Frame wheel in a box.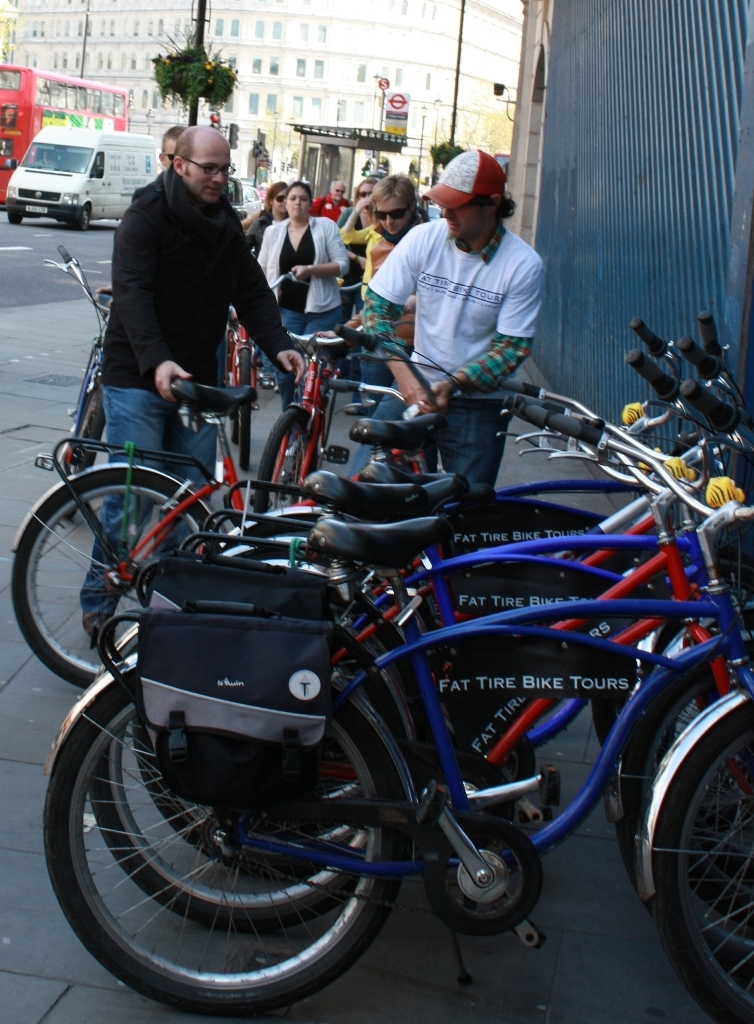
crop(11, 470, 213, 690).
